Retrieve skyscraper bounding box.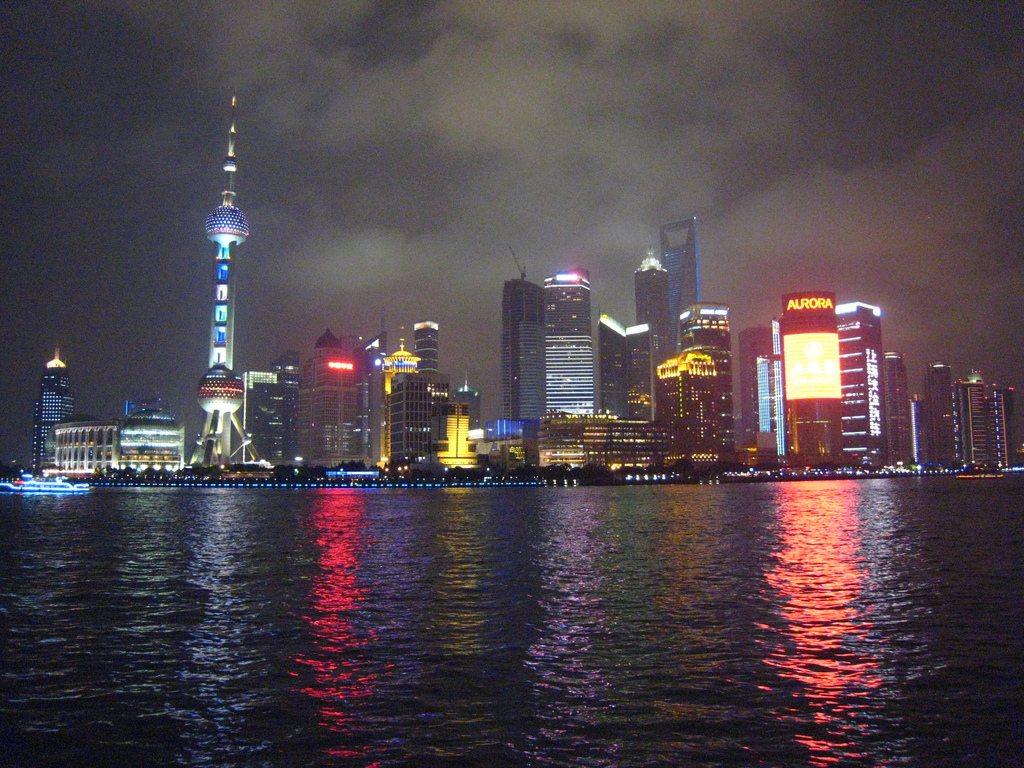
Bounding box: l=186, t=89, r=279, b=481.
